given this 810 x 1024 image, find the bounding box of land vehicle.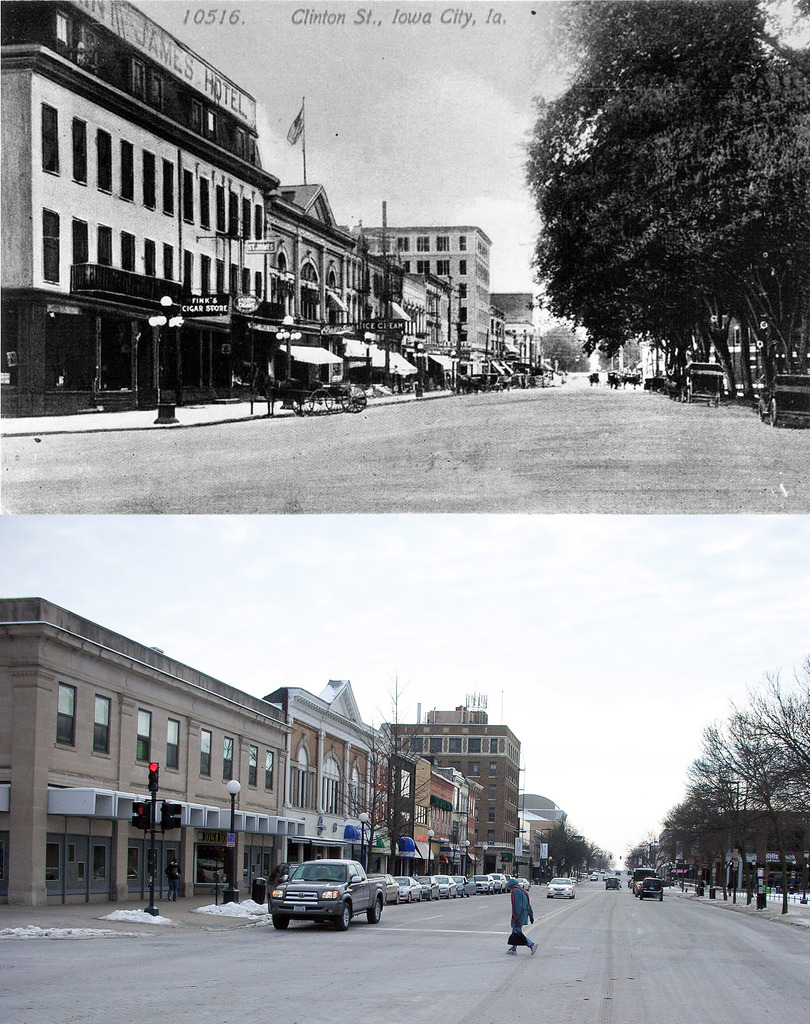
(639,883,664,902).
